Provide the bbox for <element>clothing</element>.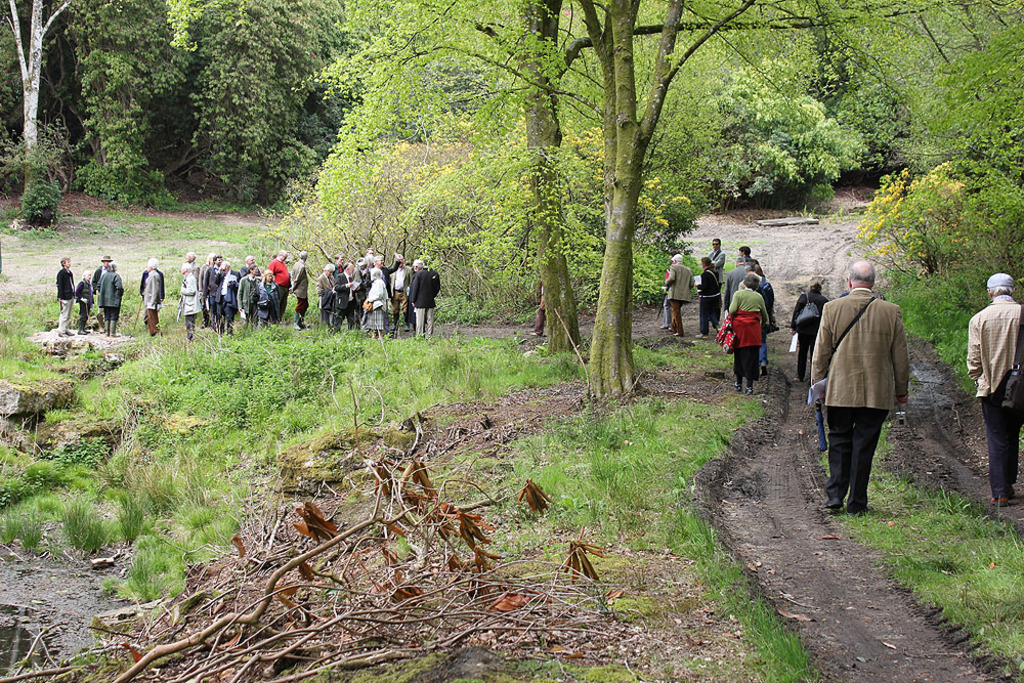
region(816, 258, 914, 501).
